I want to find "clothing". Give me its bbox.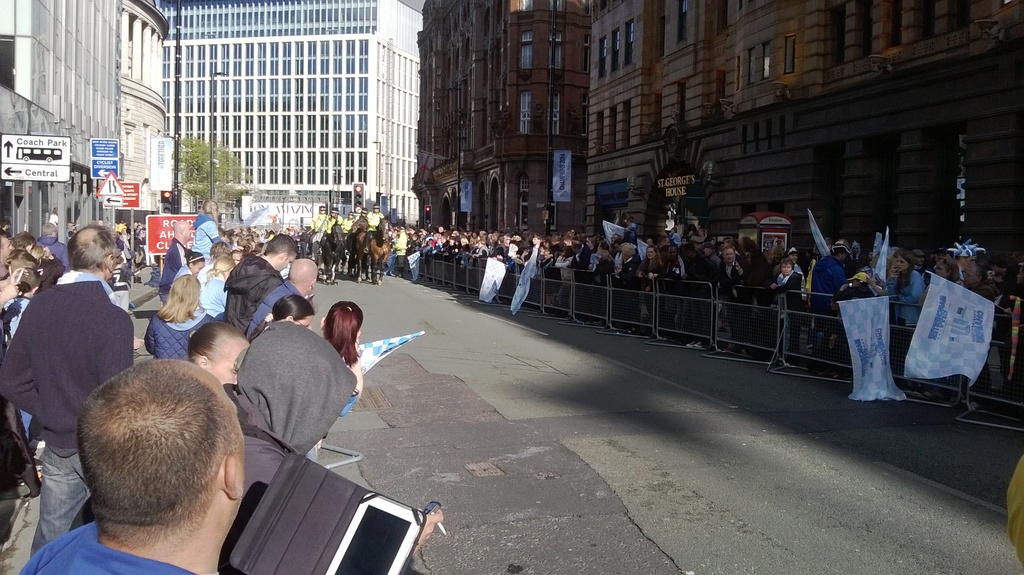
(719,261,742,292).
